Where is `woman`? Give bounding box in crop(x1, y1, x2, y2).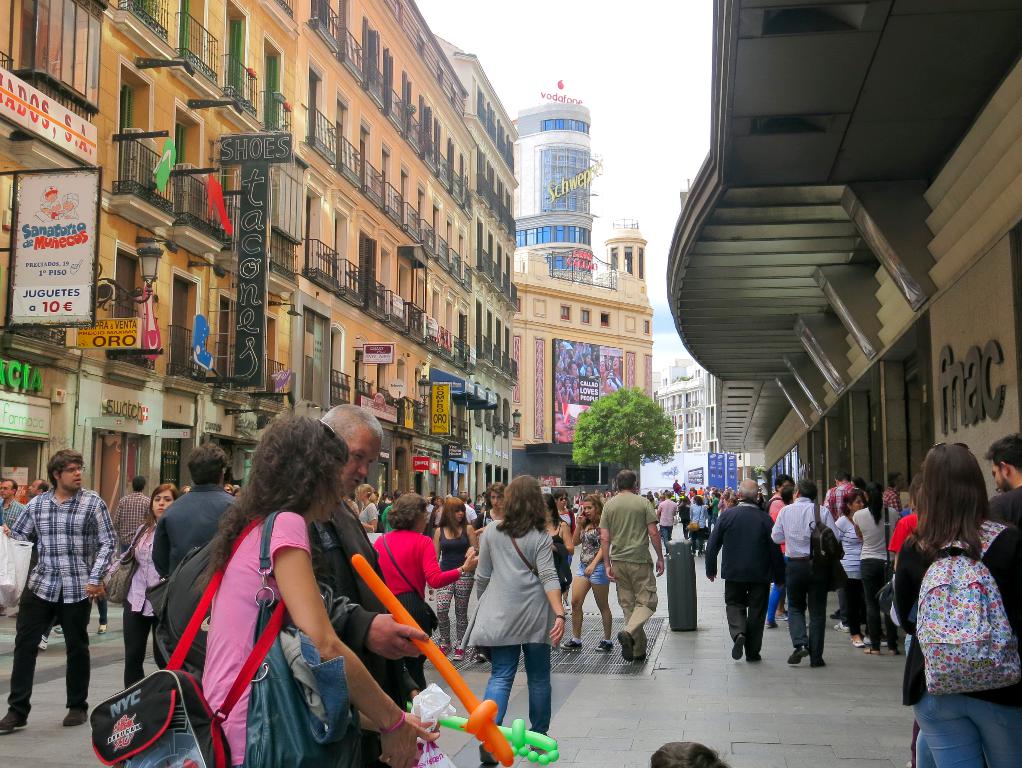
crop(881, 448, 1012, 749).
